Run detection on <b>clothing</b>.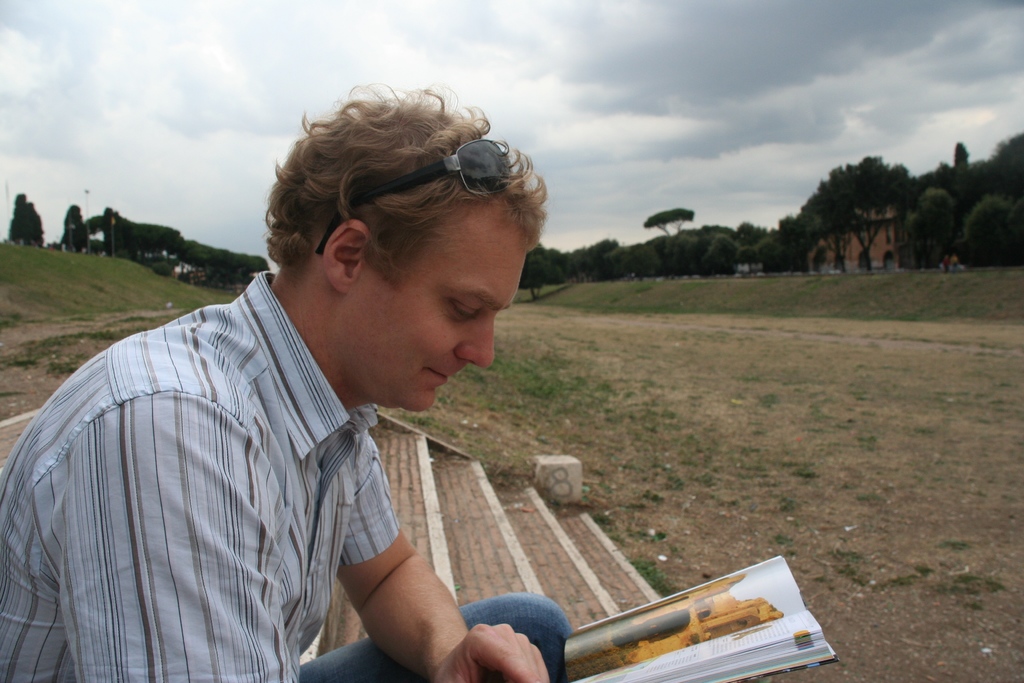
Result: bbox=[0, 267, 577, 682].
